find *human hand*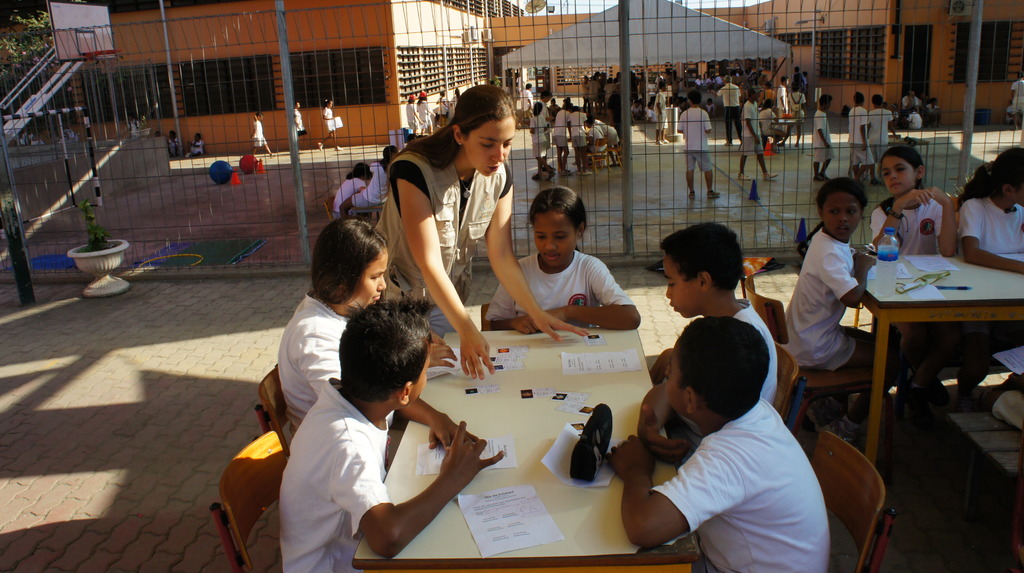
907:94:915:104
